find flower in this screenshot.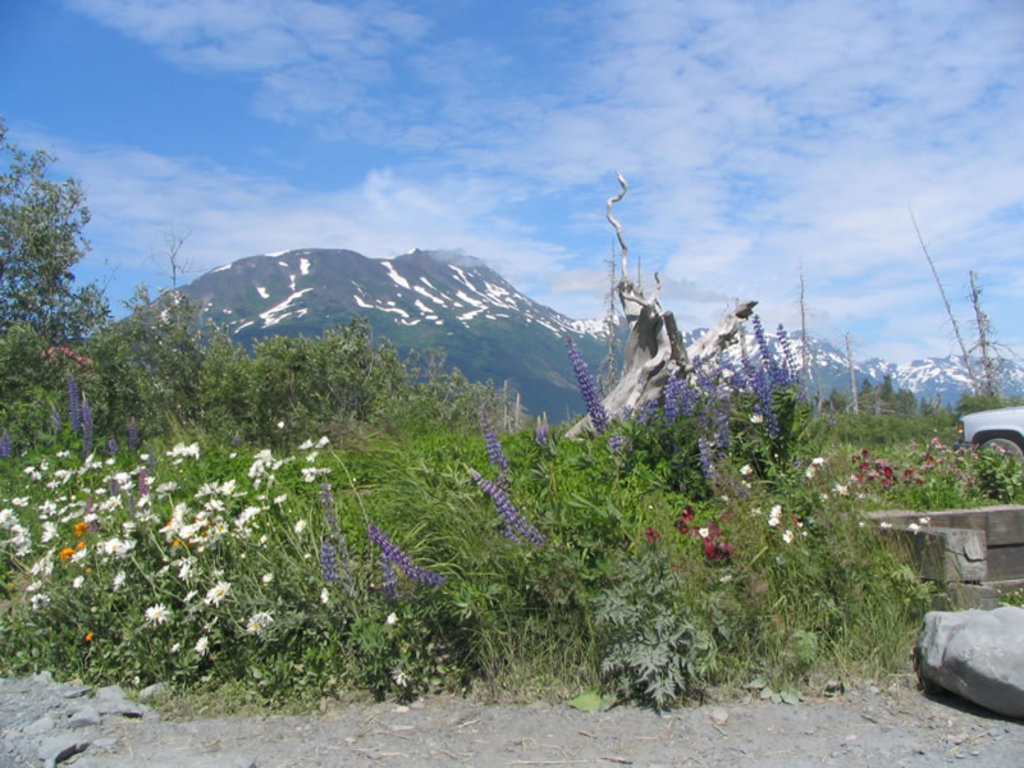
The bounding box for flower is select_region(698, 524, 710, 540).
